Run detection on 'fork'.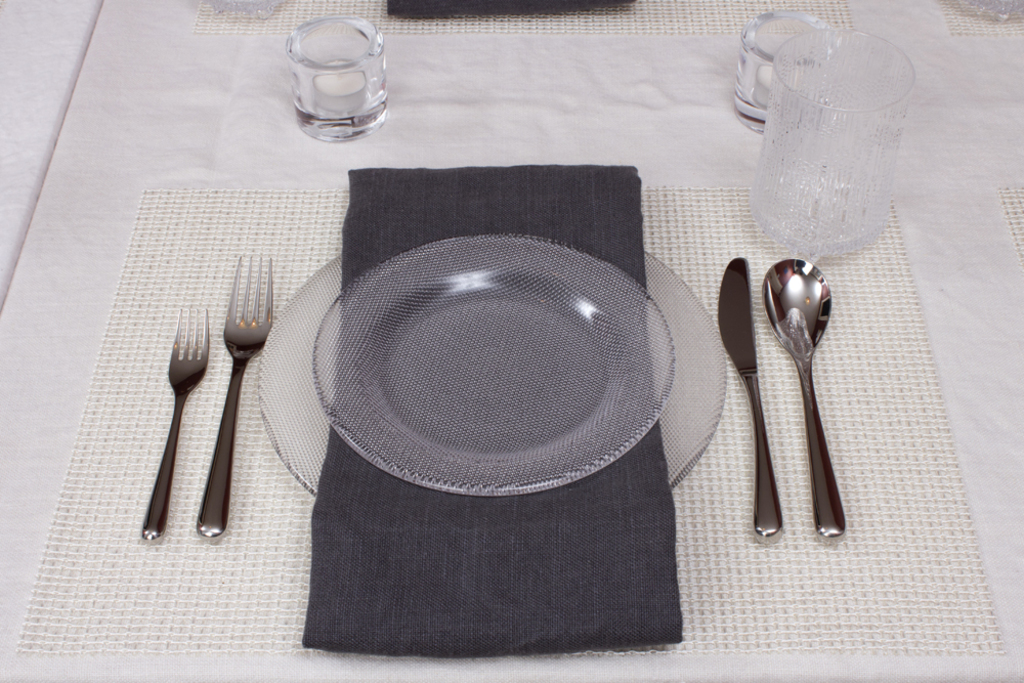
Result: 191/253/274/544.
